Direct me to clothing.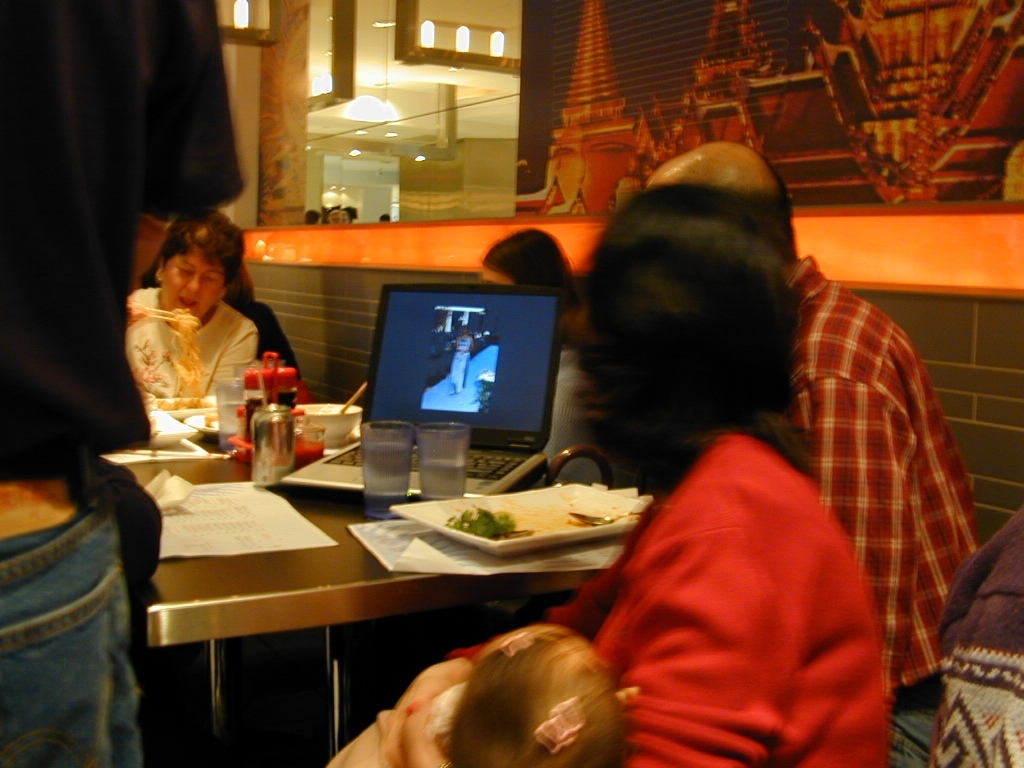
Direction: [x1=237, y1=292, x2=299, y2=379].
